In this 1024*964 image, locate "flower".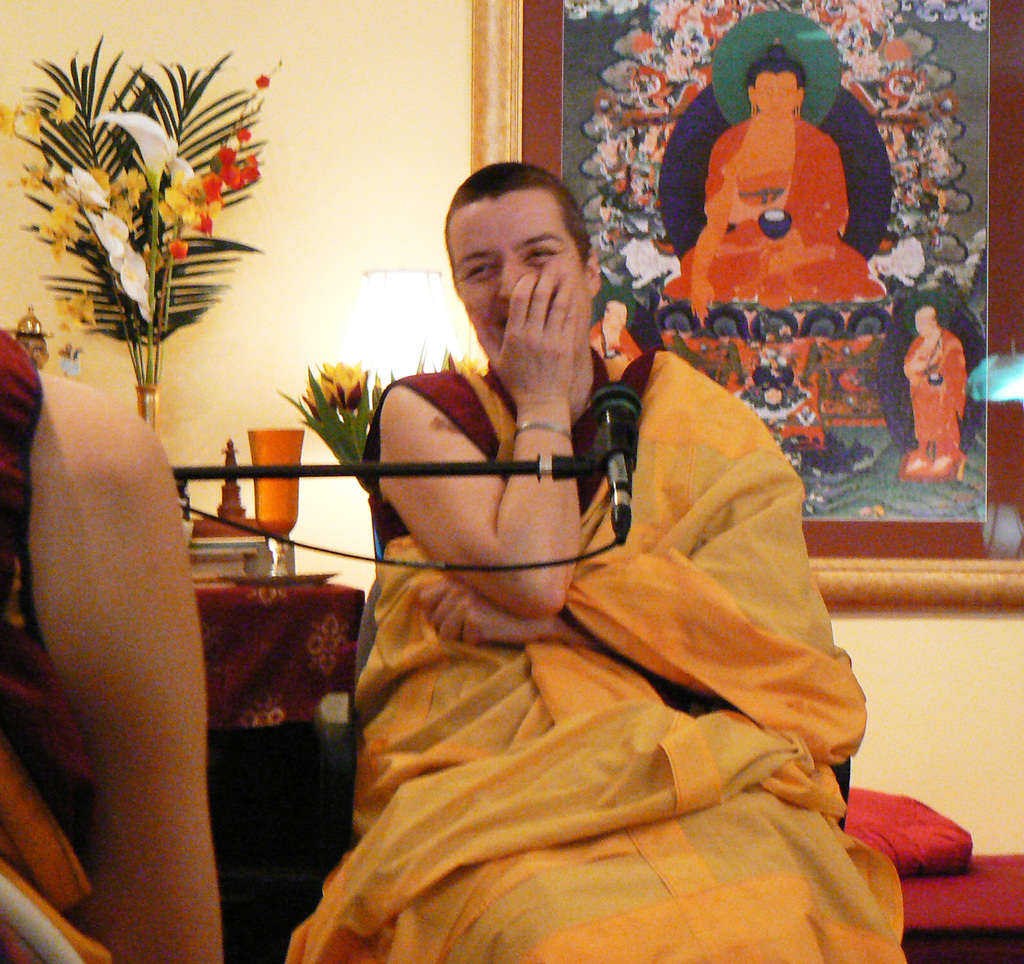
Bounding box: <region>324, 356, 361, 412</region>.
